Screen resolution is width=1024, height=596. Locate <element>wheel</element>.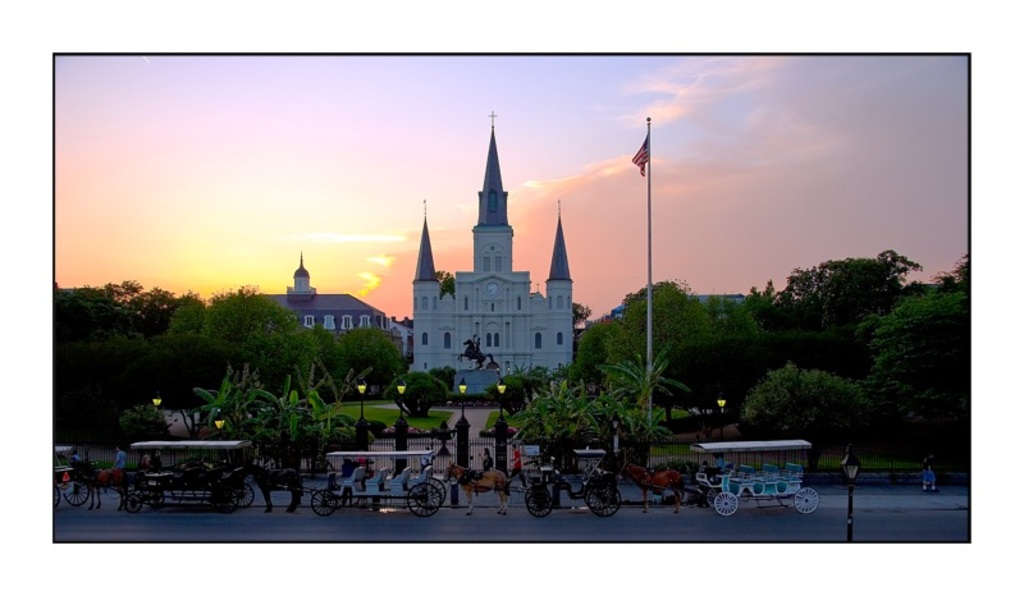
(x1=408, y1=481, x2=436, y2=519).
